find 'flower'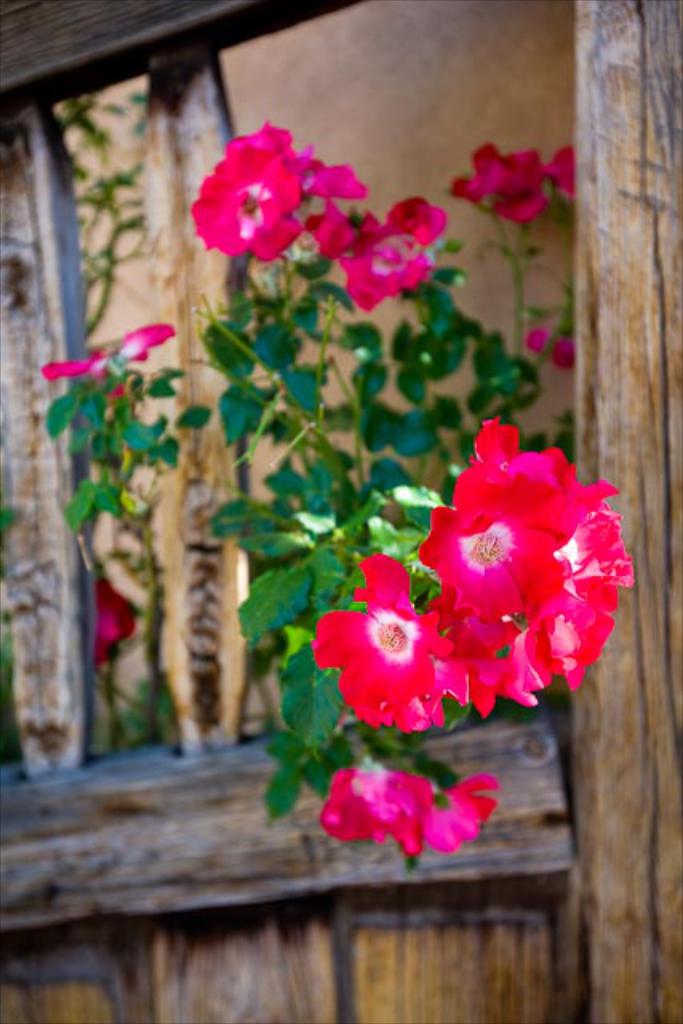
x1=38, y1=318, x2=189, y2=374
